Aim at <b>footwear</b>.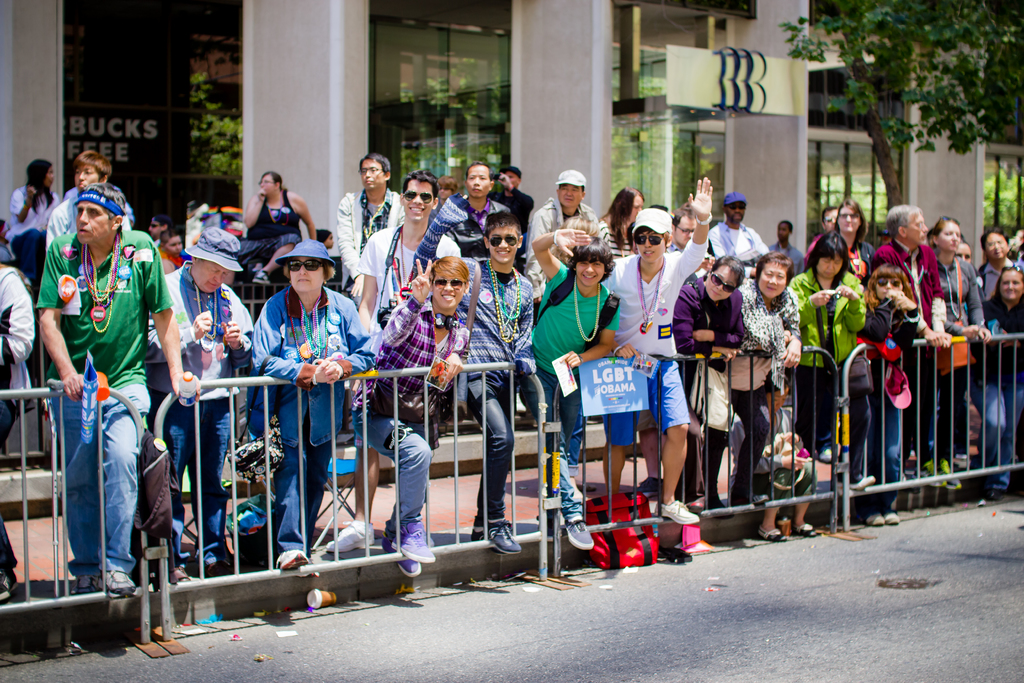
Aimed at [left=200, top=553, right=227, bottom=574].
